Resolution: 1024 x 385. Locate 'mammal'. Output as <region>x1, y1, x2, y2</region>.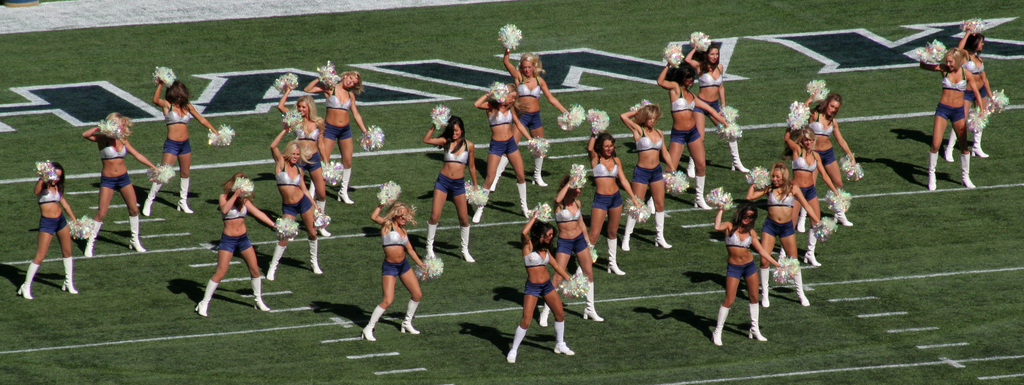
<region>682, 37, 752, 175</region>.
